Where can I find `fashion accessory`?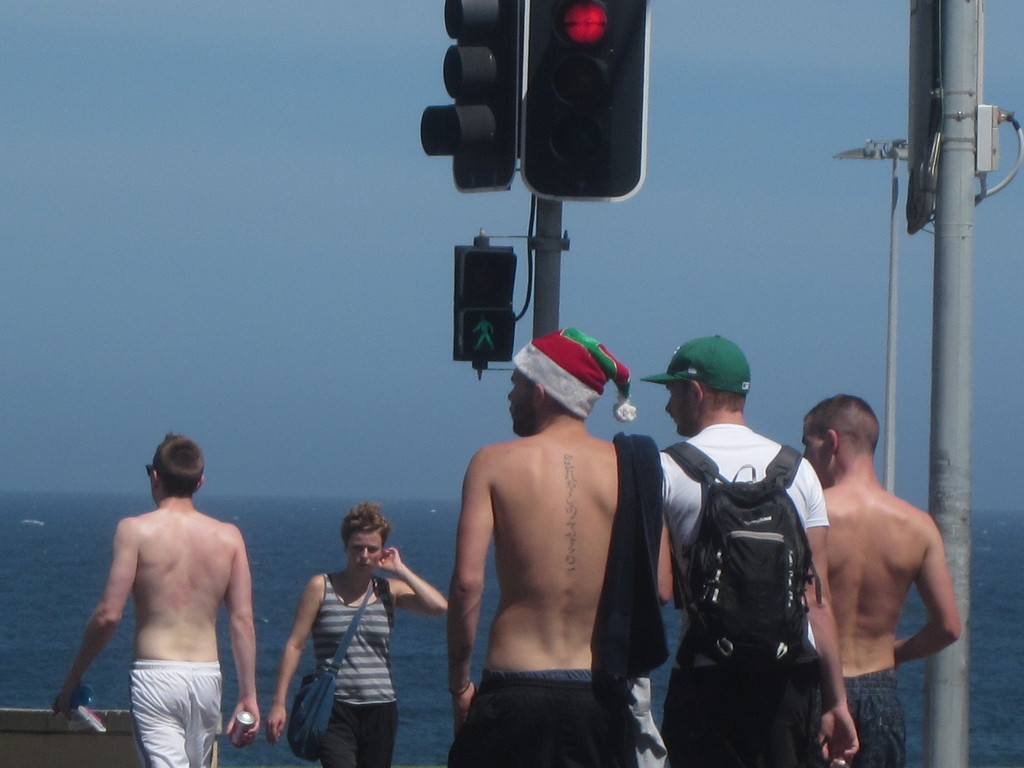
You can find it at l=286, t=565, r=376, b=762.
